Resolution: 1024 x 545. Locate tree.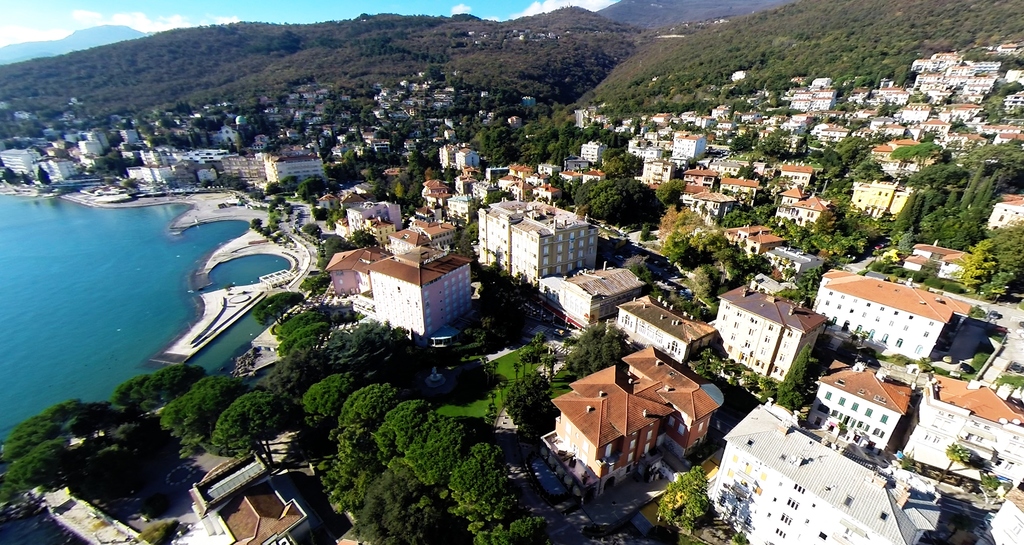
[x1=502, y1=368, x2=558, y2=445].
